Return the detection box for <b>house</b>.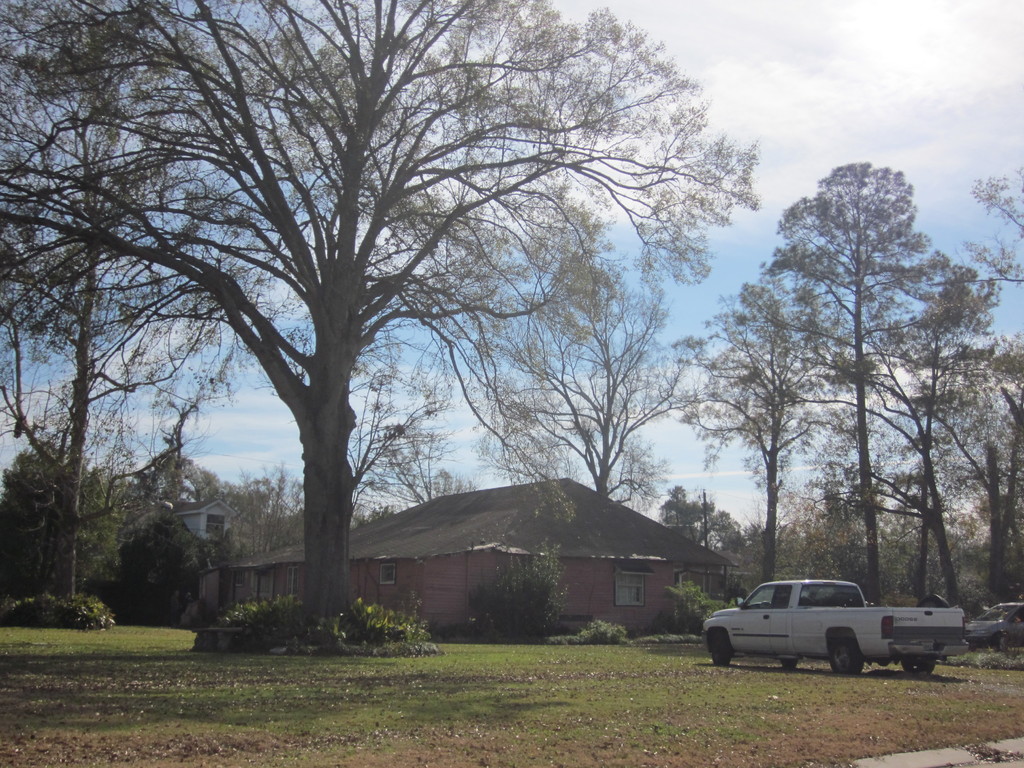
rect(170, 497, 239, 554).
